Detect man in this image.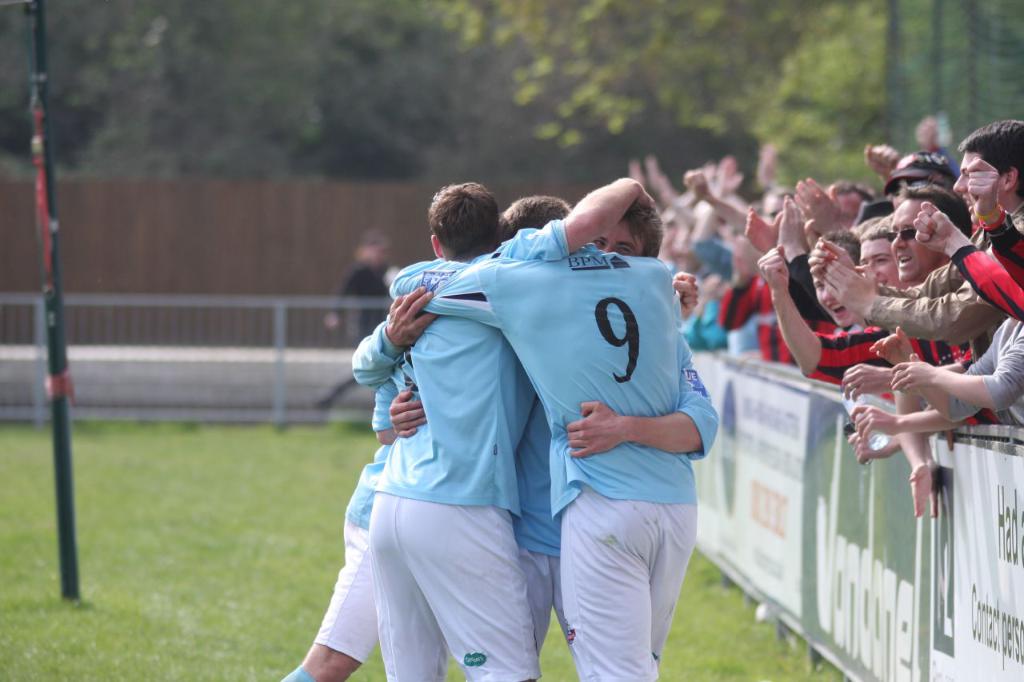
Detection: select_region(848, 220, 905, 291).
